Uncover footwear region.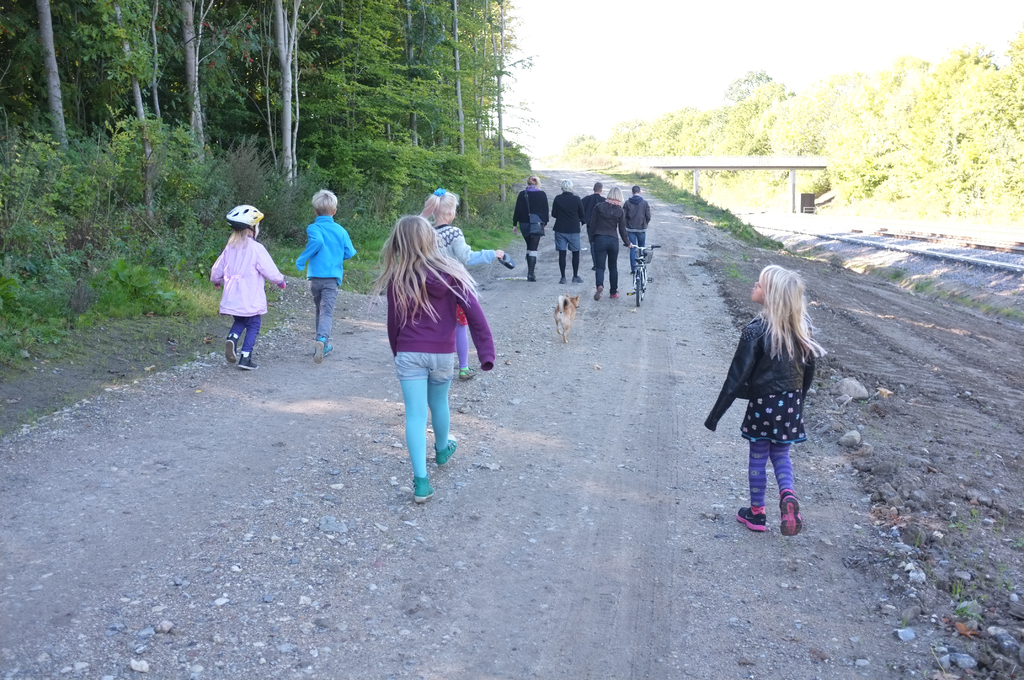
Uncovered: (x1=591, y1=287, x2=604, y2=302).
